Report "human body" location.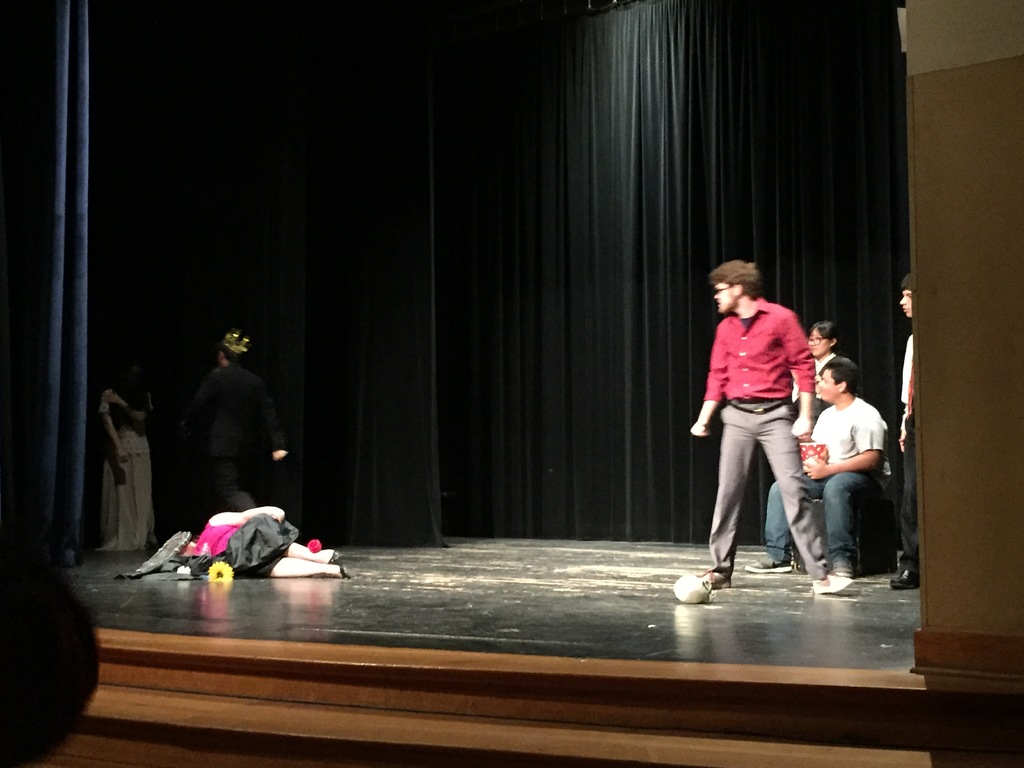
Report: crop(163, 330, 308, 506).
